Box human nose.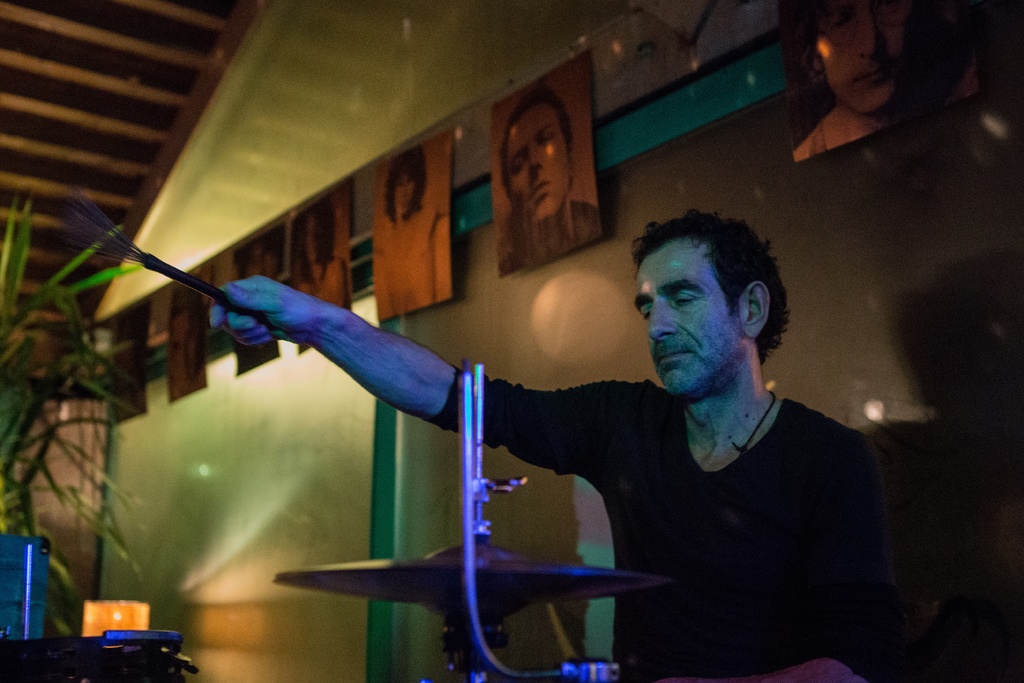
[left=529, top=144, right=544, bottom=168].
